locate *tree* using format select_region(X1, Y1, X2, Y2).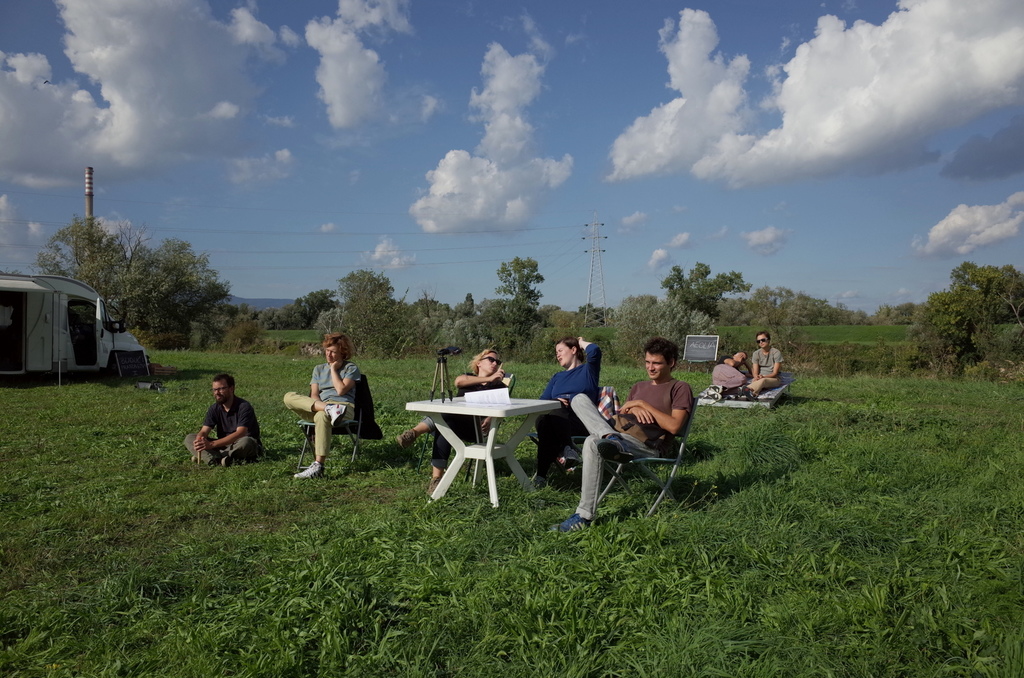
select_region(929, 257, 1012, 356).
